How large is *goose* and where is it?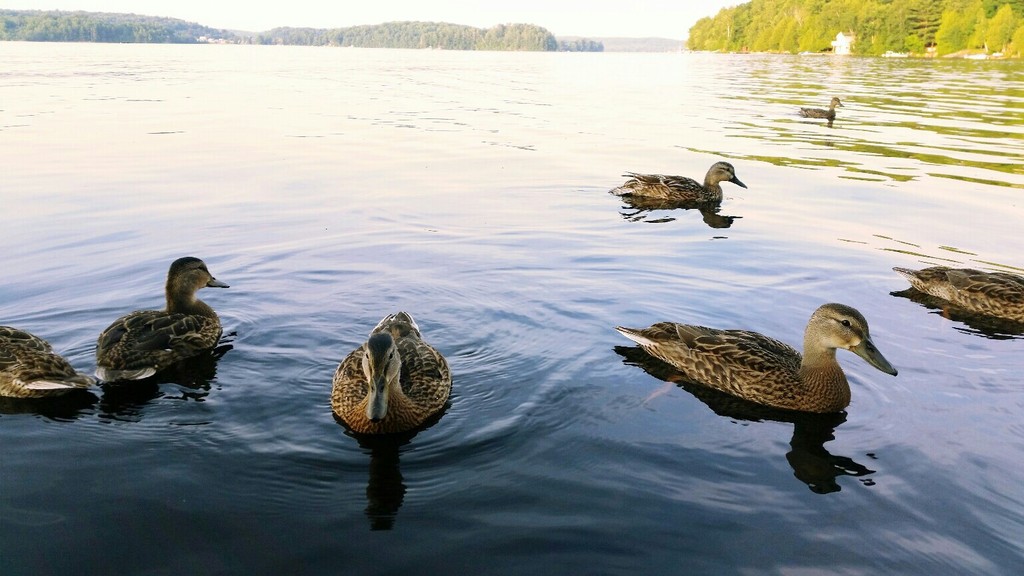
Bounding box: x1=894 y1=264 x2=1023 y2=335.
